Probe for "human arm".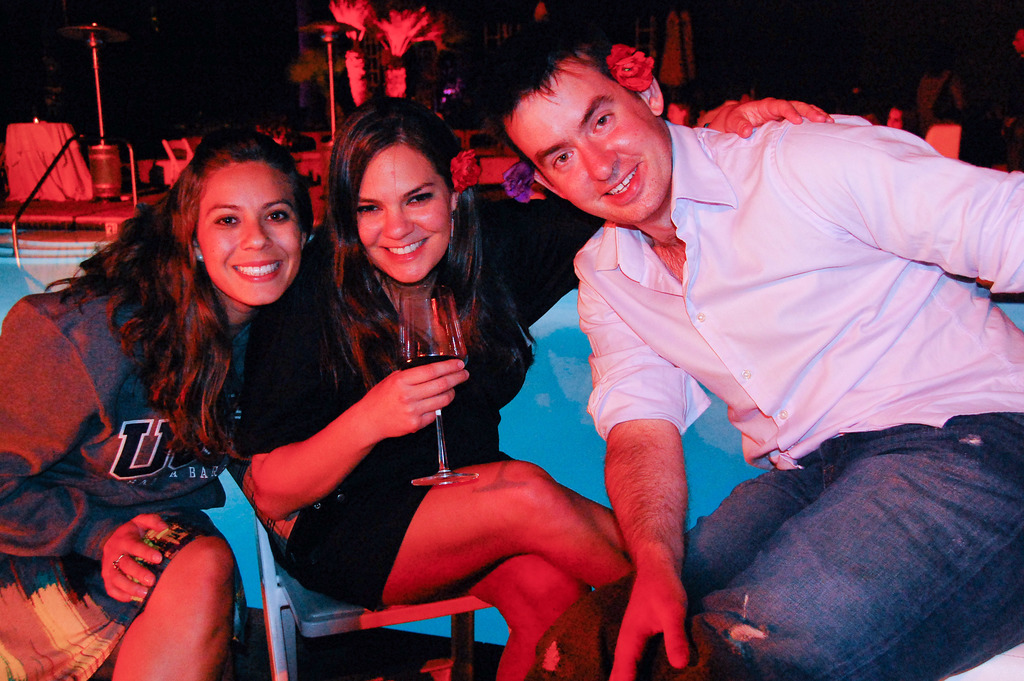
Probe result: (x1=258, y1=368, x2=472, y2=524).
